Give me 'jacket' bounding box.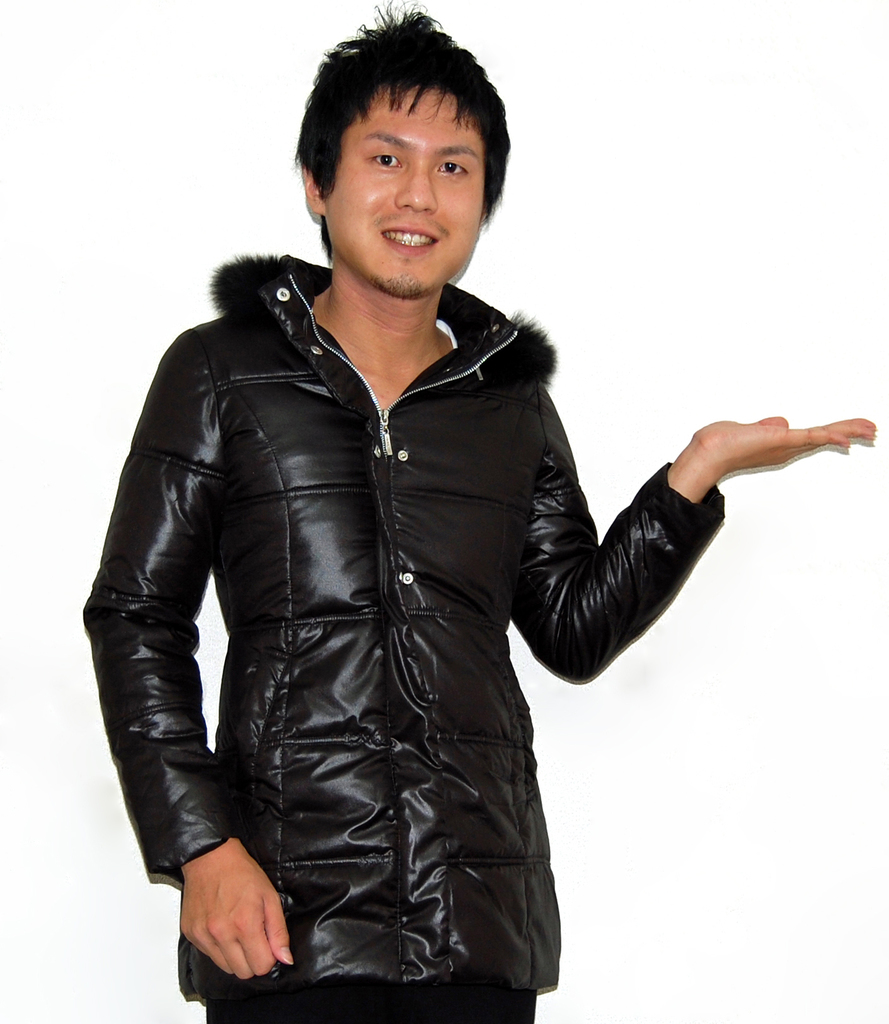
box=[81, 252, 724, 1016].
